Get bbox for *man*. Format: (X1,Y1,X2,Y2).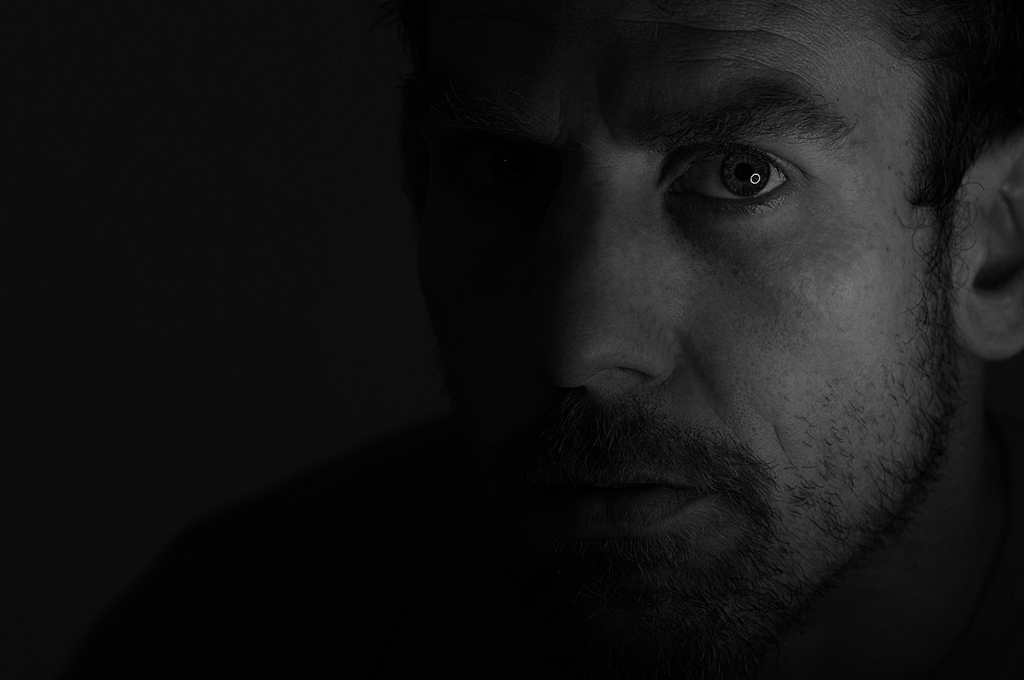
(59,0,1023,679).
